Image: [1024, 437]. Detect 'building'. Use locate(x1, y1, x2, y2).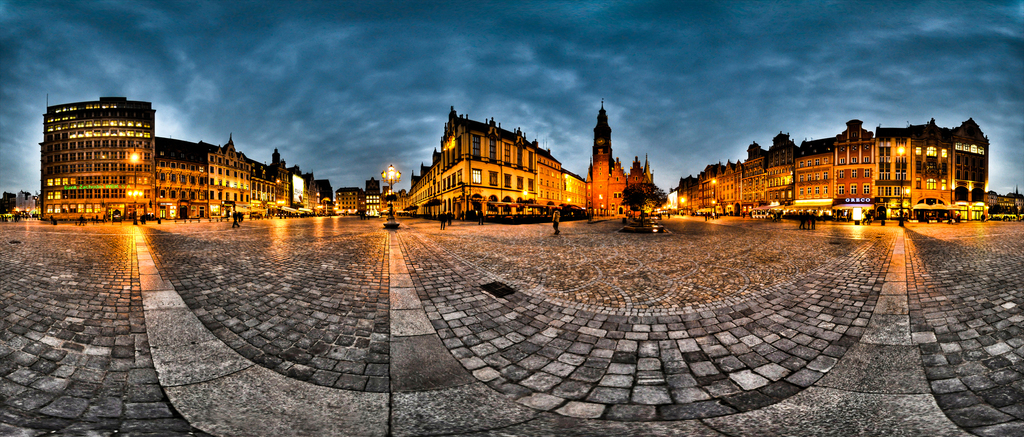
locate(0, 191, 15, 214).
